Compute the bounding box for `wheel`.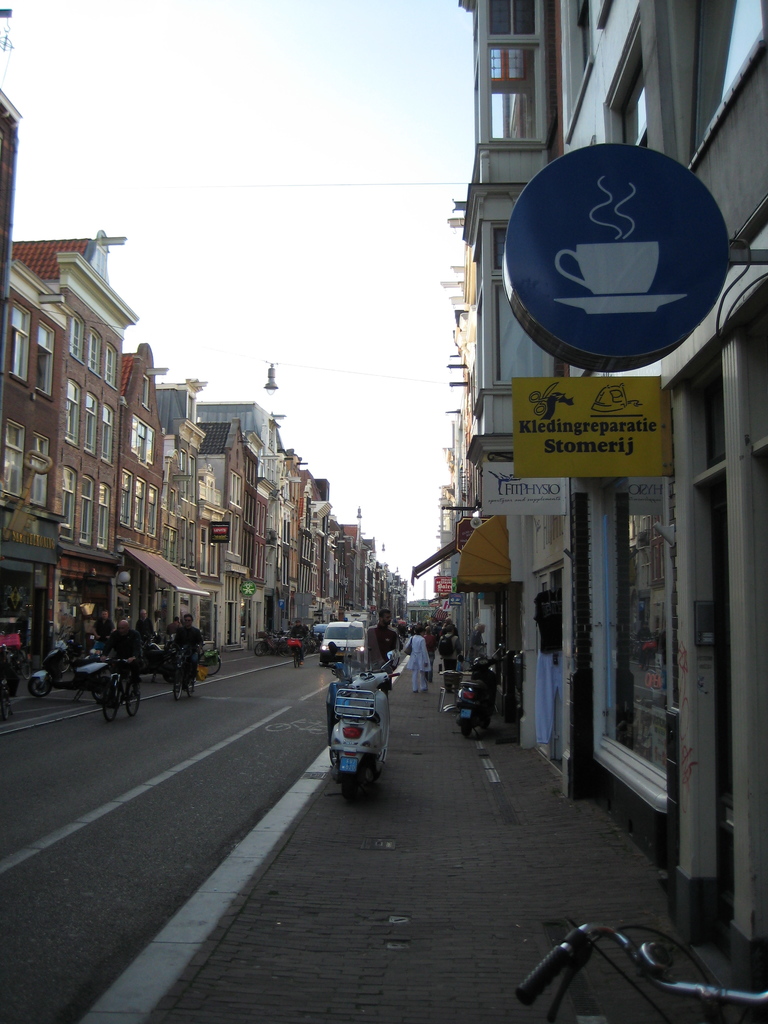
select_region(124, 680, 142, 717).
